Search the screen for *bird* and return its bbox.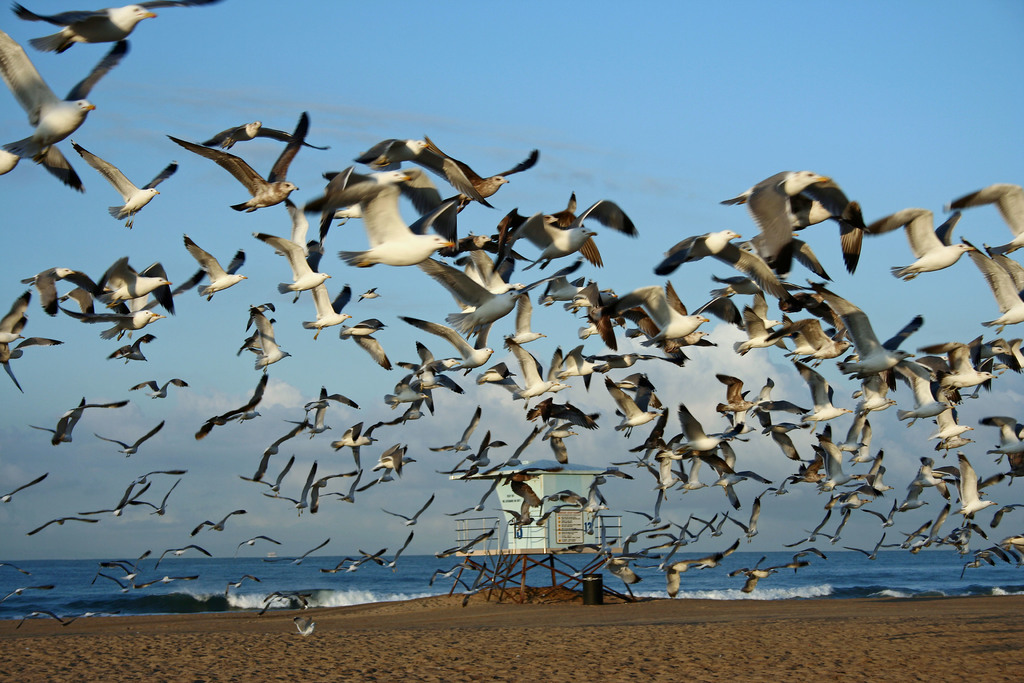
Found: Rect(125, 470, 189, 522).
